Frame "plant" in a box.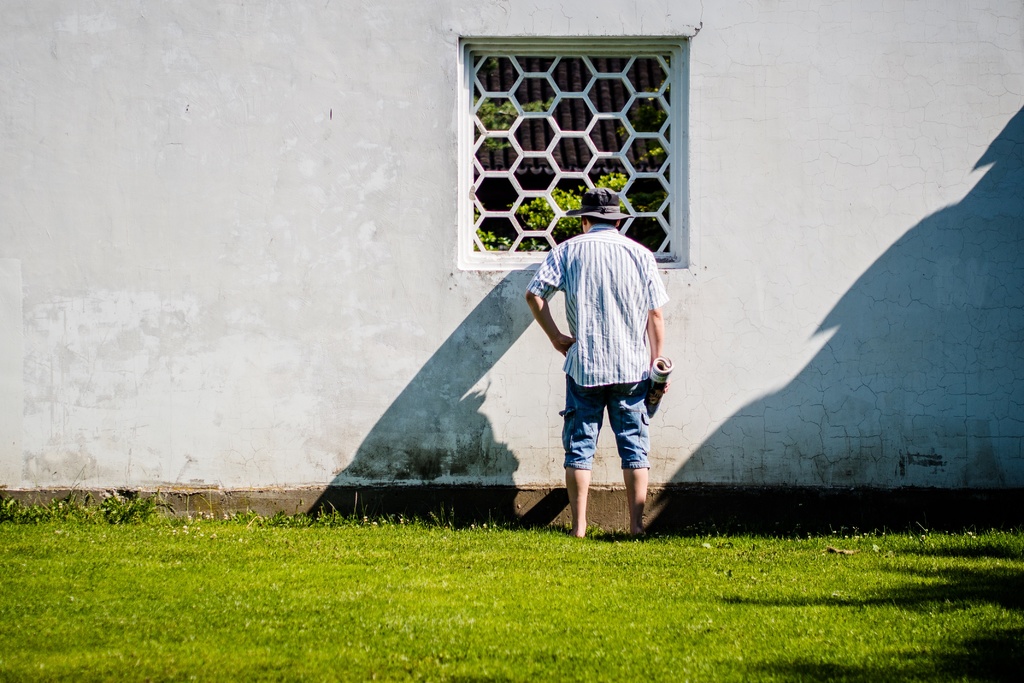
select_region(471, 210, 513, 254).
